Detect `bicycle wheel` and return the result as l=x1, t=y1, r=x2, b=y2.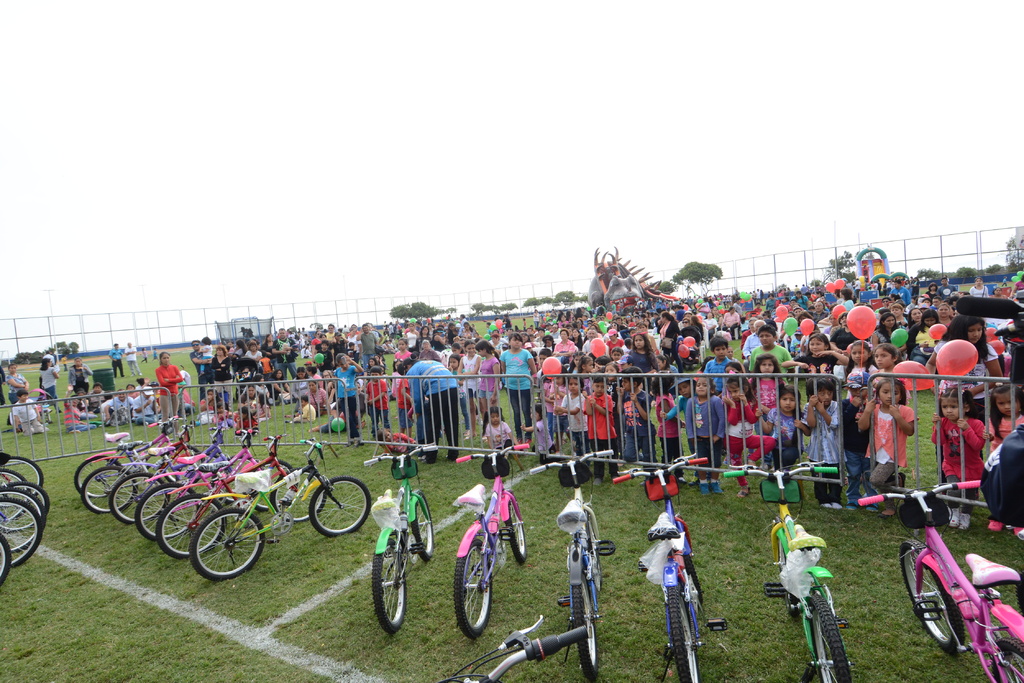
l=248, t=456, r=295, b=512.
